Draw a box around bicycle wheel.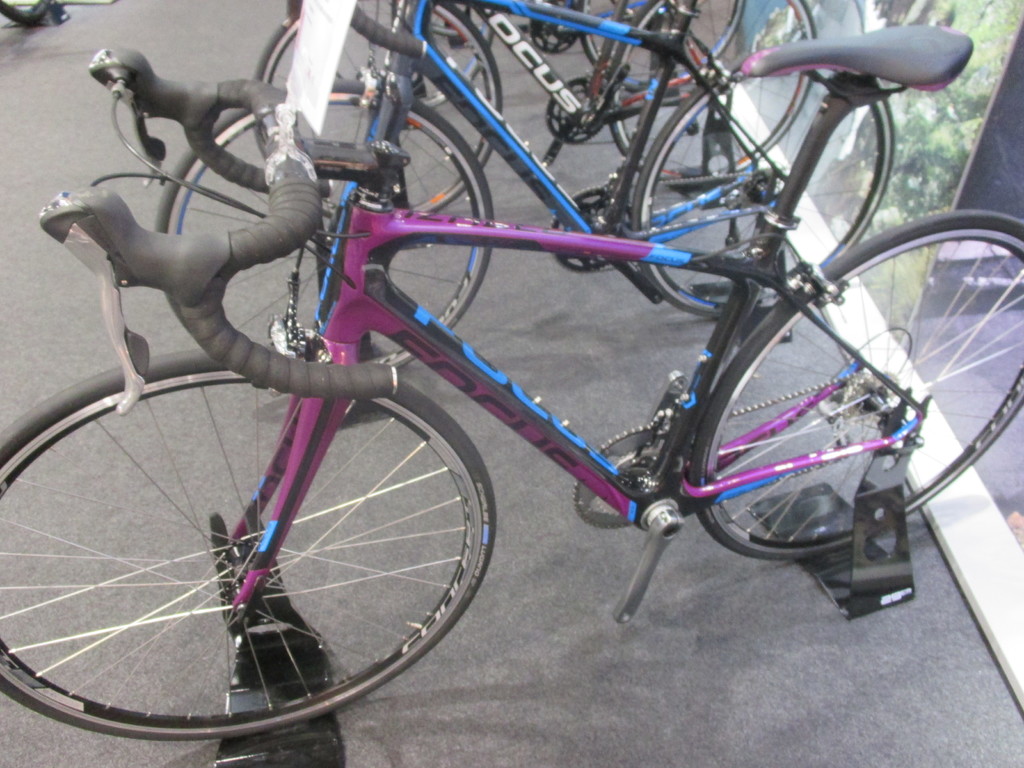
bbox(1, 351, 509, 739).
